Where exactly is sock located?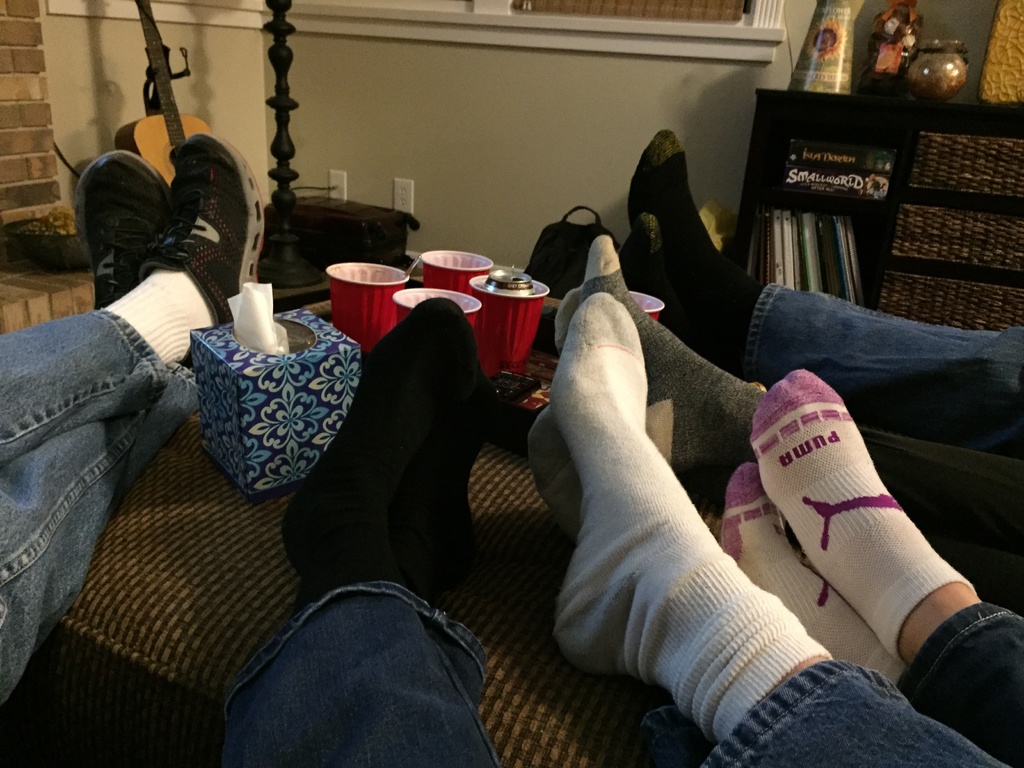
Its bounding box is (627,132,762,371).
